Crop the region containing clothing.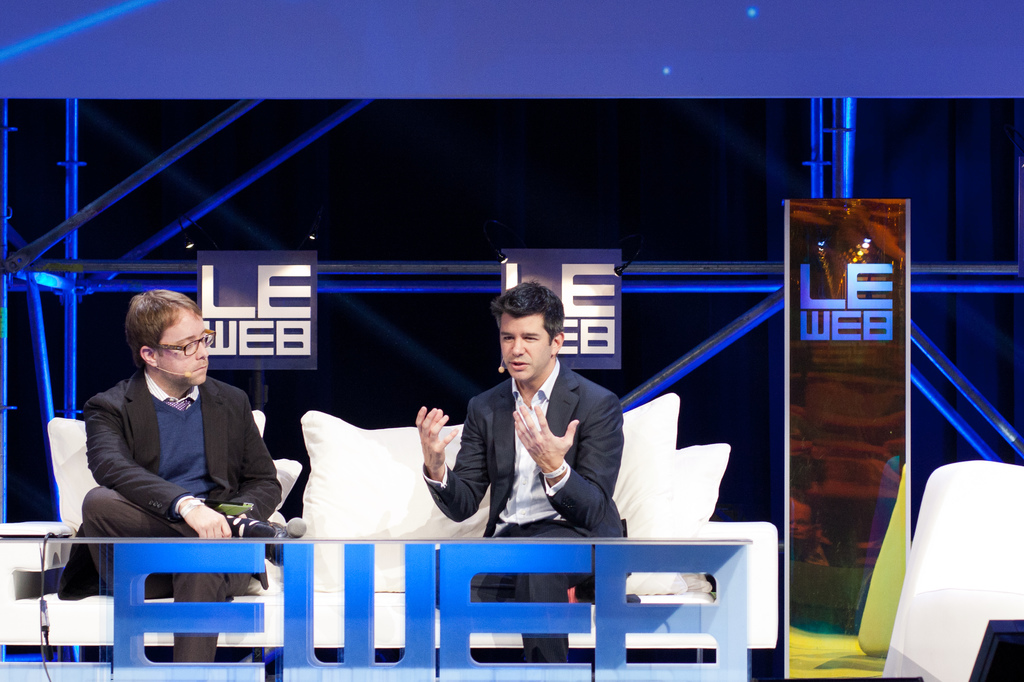
Crop region: [429,332,628,559].
